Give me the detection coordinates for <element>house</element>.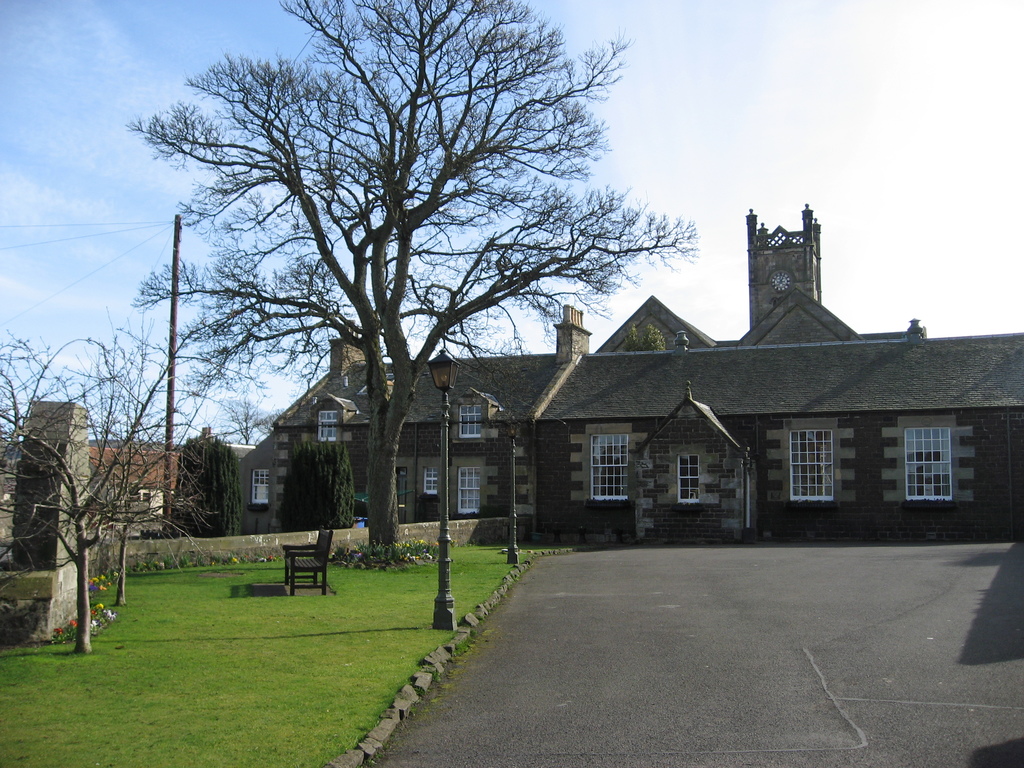
[0,429,188,520].
